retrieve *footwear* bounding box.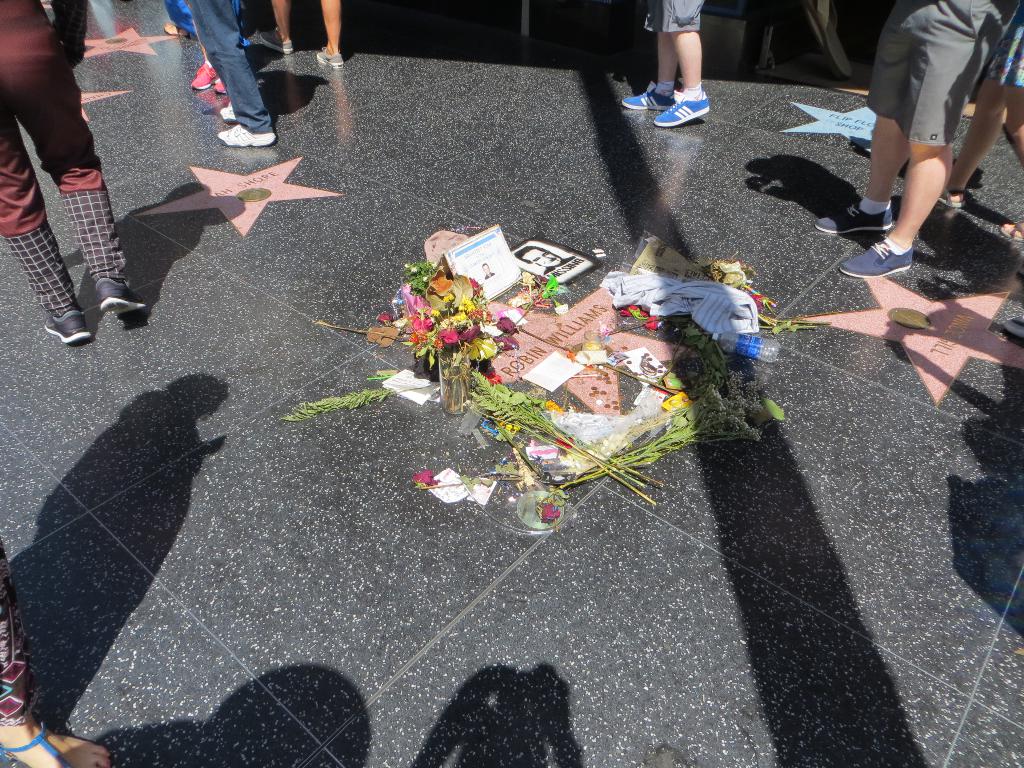
Bounding box: [191,61,216,90].
